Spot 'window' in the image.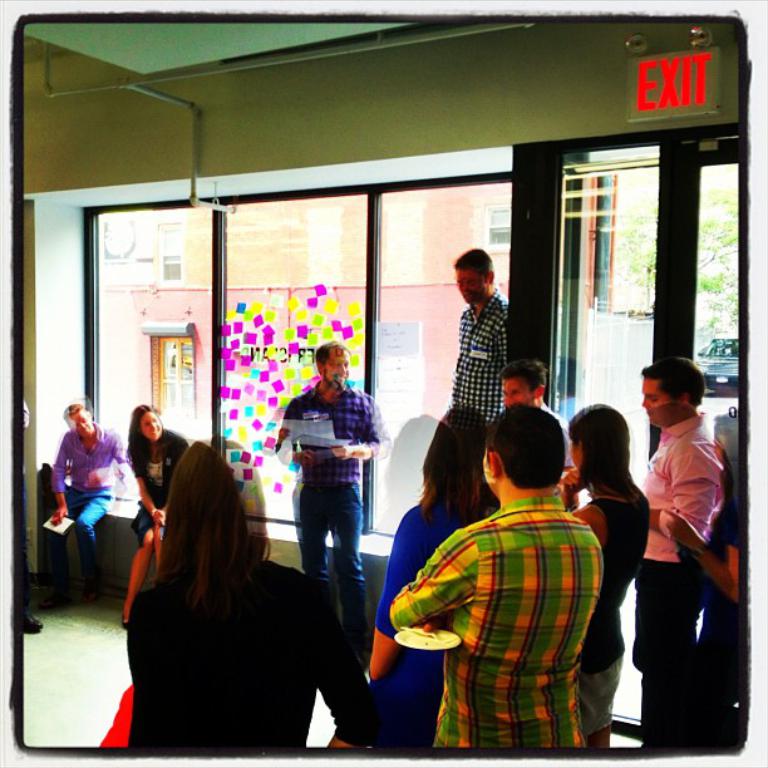
'window' found at 77,177,511,538.
